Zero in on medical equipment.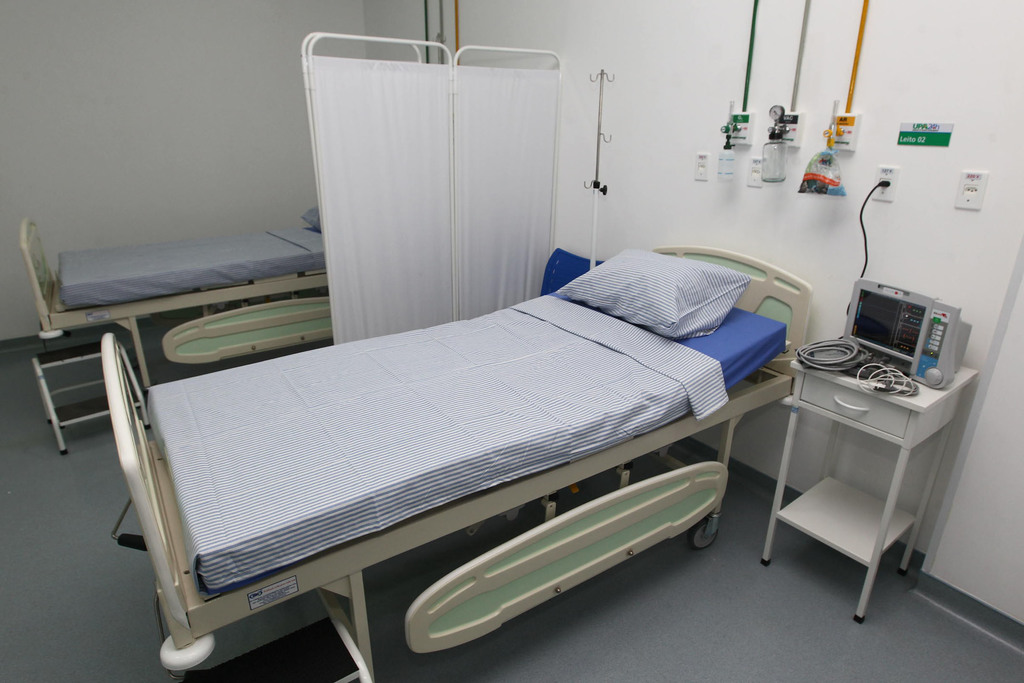
Zeroed in: rect(106, 248, 815, 682).
